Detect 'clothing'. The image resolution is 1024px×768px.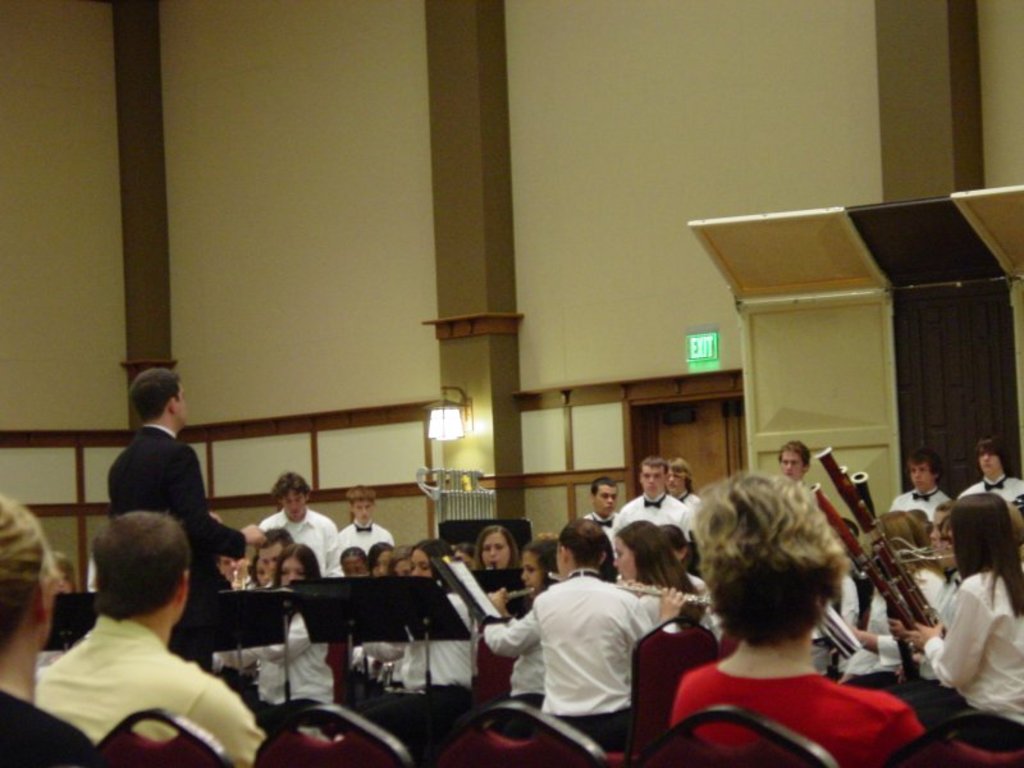
left=261, top=511, right=340, bottom=571.
